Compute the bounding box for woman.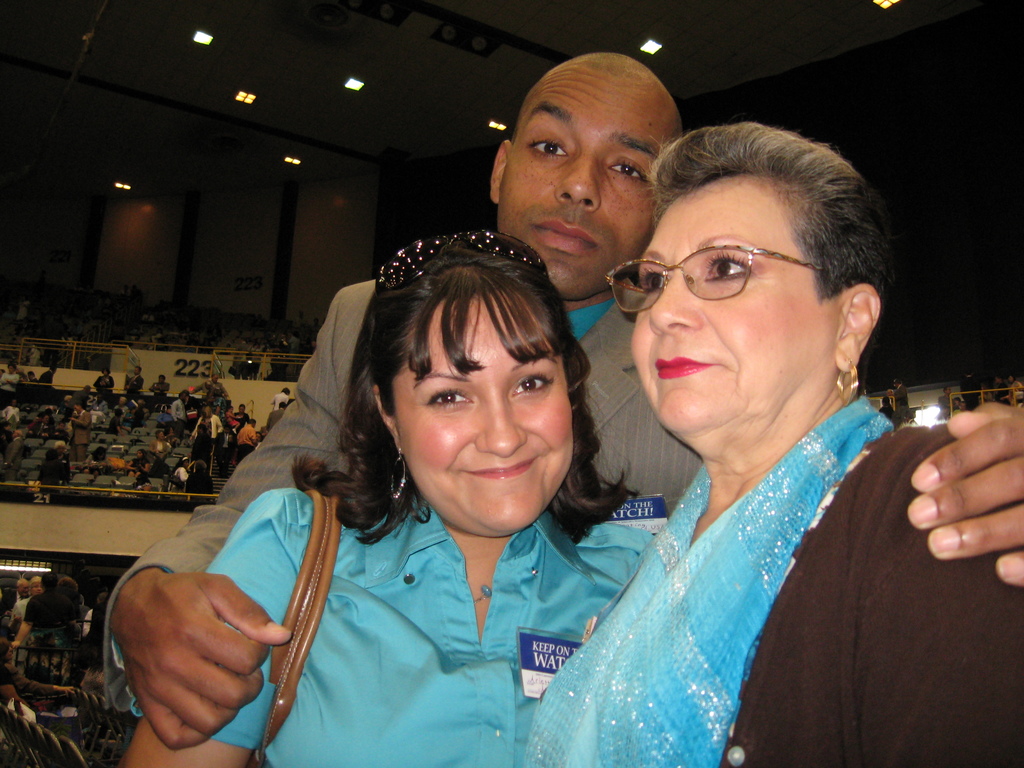
crop(954, 397, 965, 410).
